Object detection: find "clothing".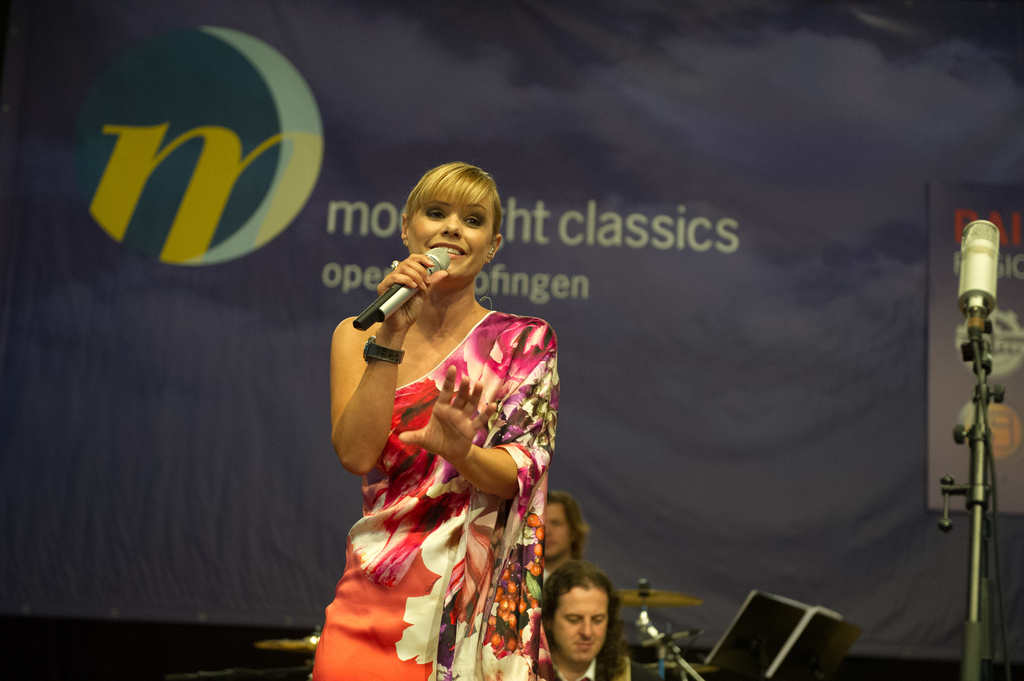
540,563,551,573.
